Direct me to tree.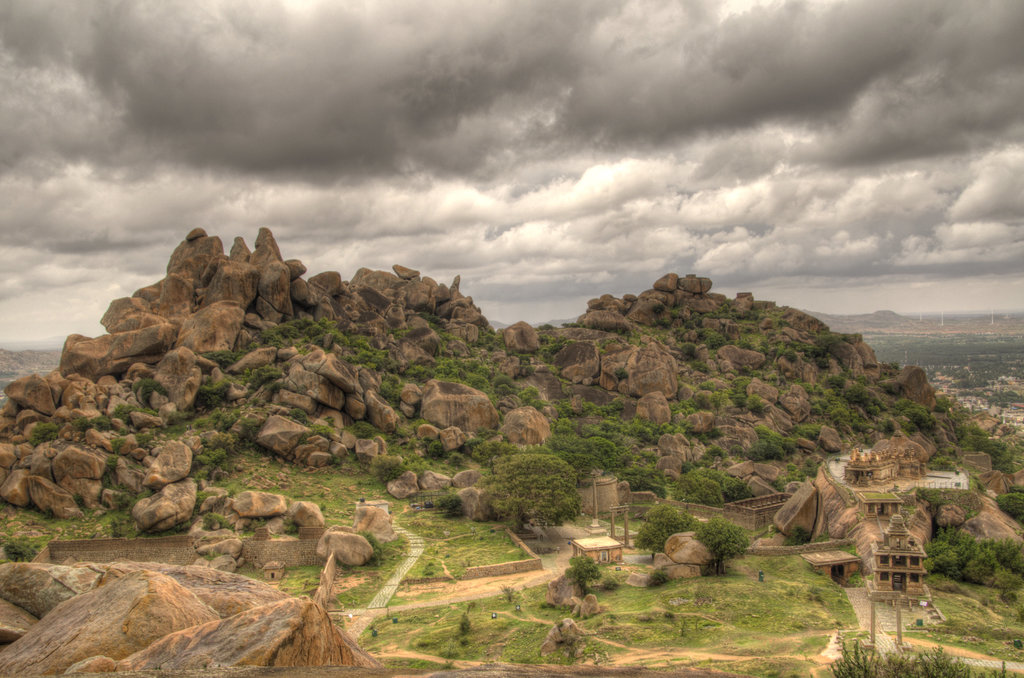
Direction: x1=561, y1=554, x2=606, y2=593.
